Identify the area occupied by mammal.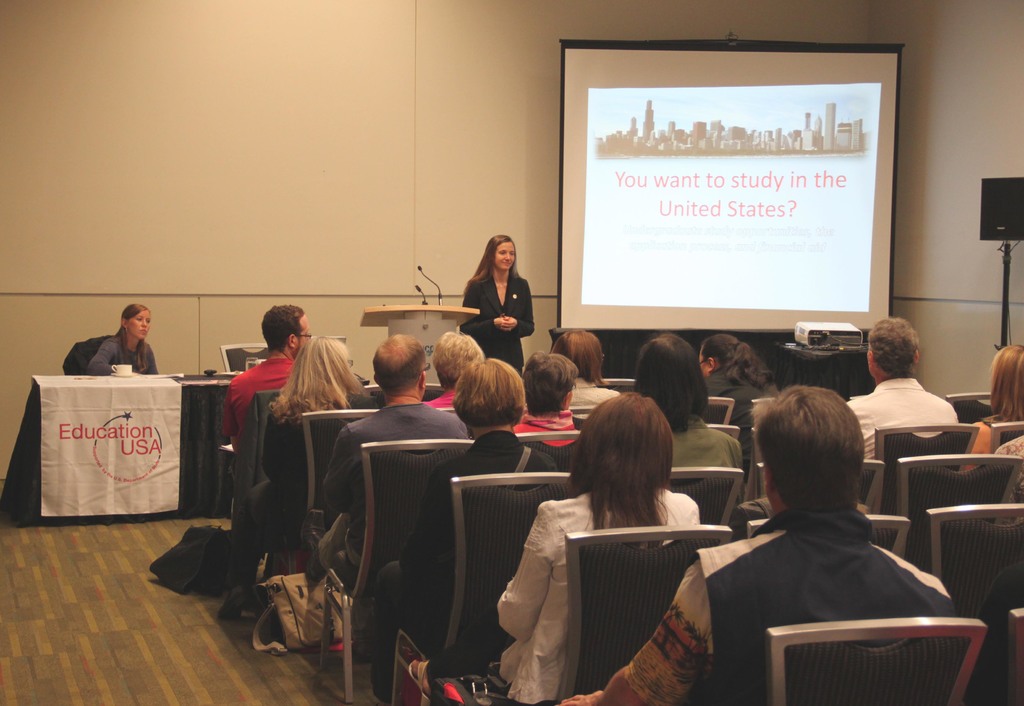
Area: box(375, 355, 560, 705).
